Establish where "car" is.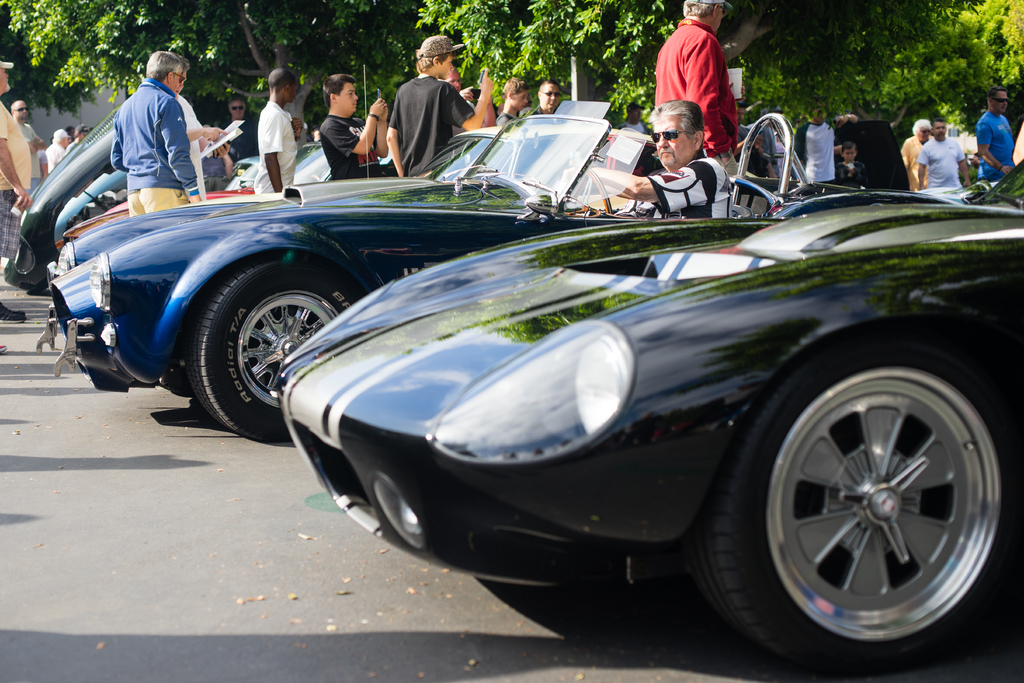
Established at <bbox>271, 157, 1023, 673</bbox>.
